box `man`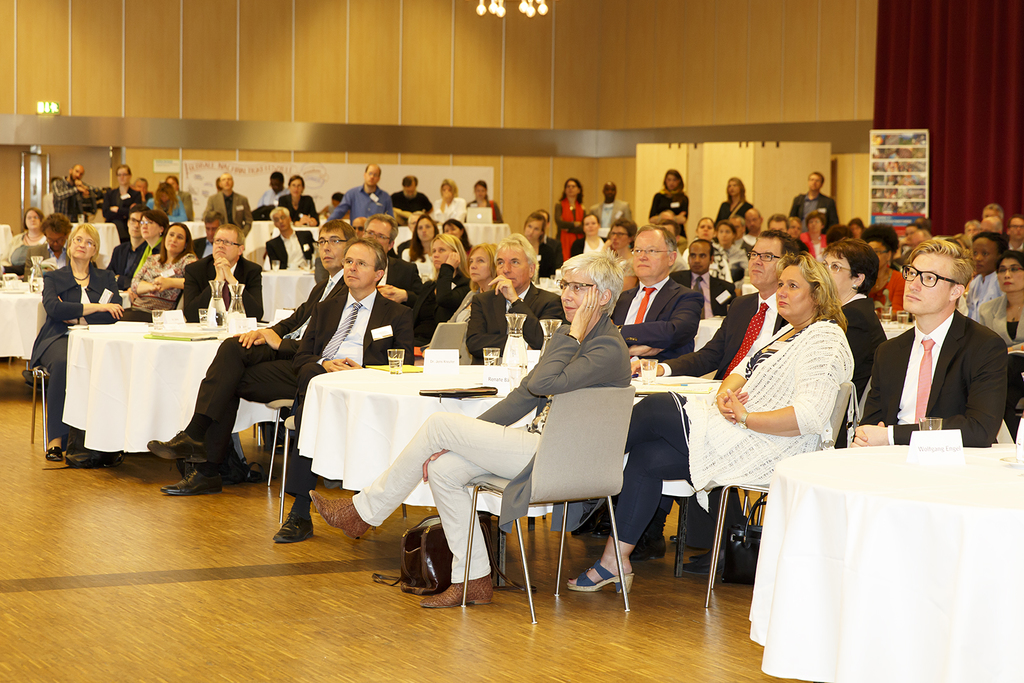
715,223,746,274
